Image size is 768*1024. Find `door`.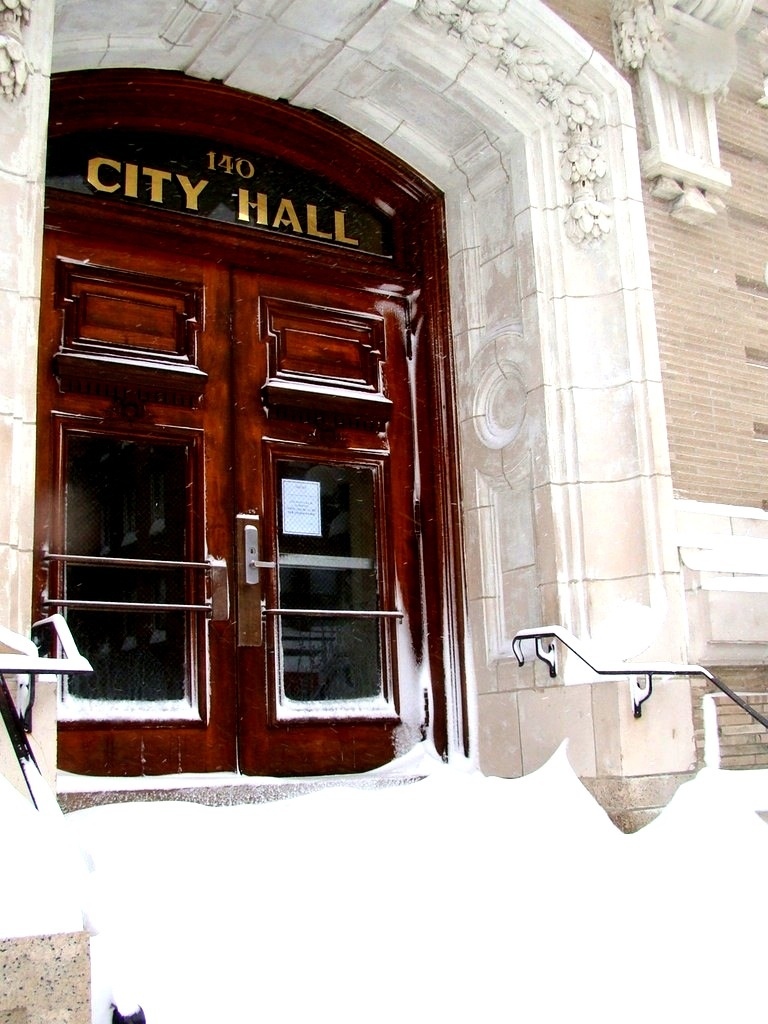
<bbox>53, 230, 445, 787</bbox>.
